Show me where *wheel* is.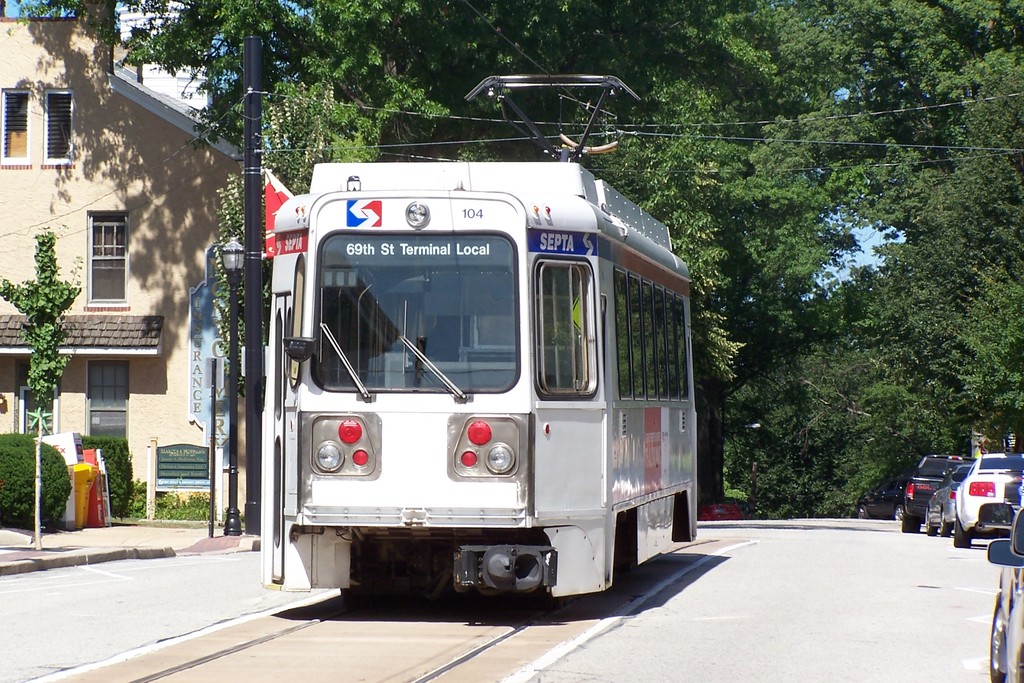
*wheel* is at [925,512,935,536].
